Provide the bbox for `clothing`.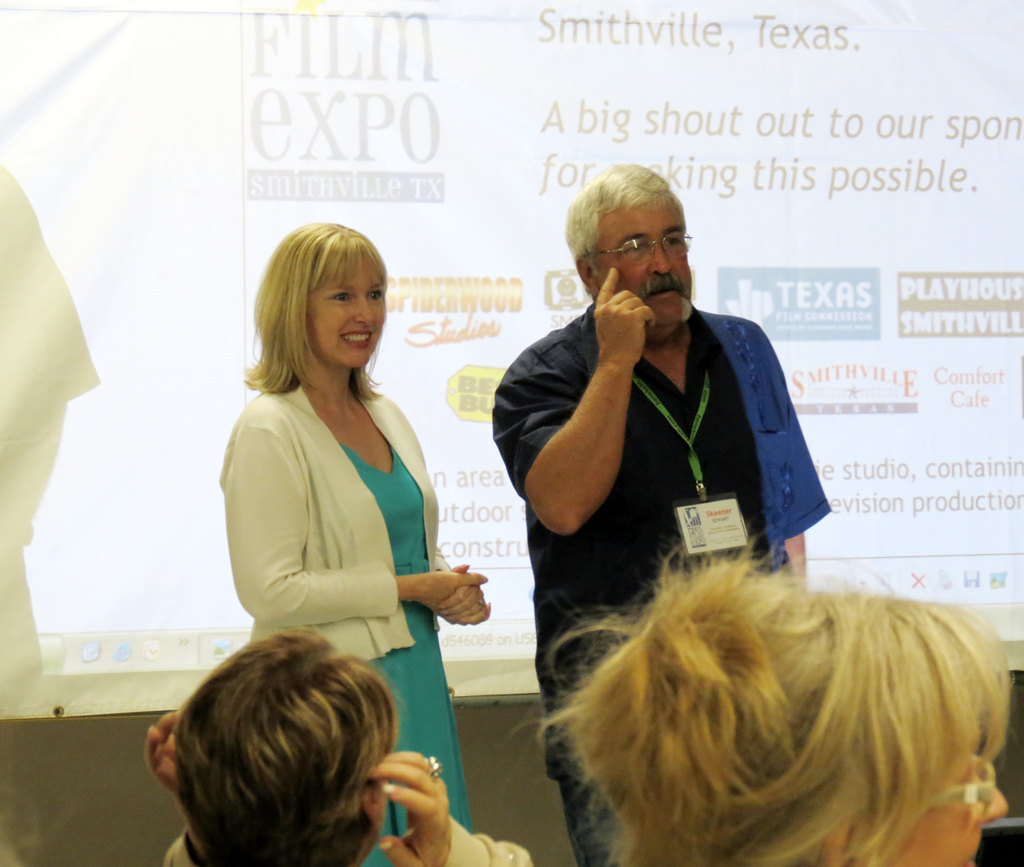
160,813,533,866.
